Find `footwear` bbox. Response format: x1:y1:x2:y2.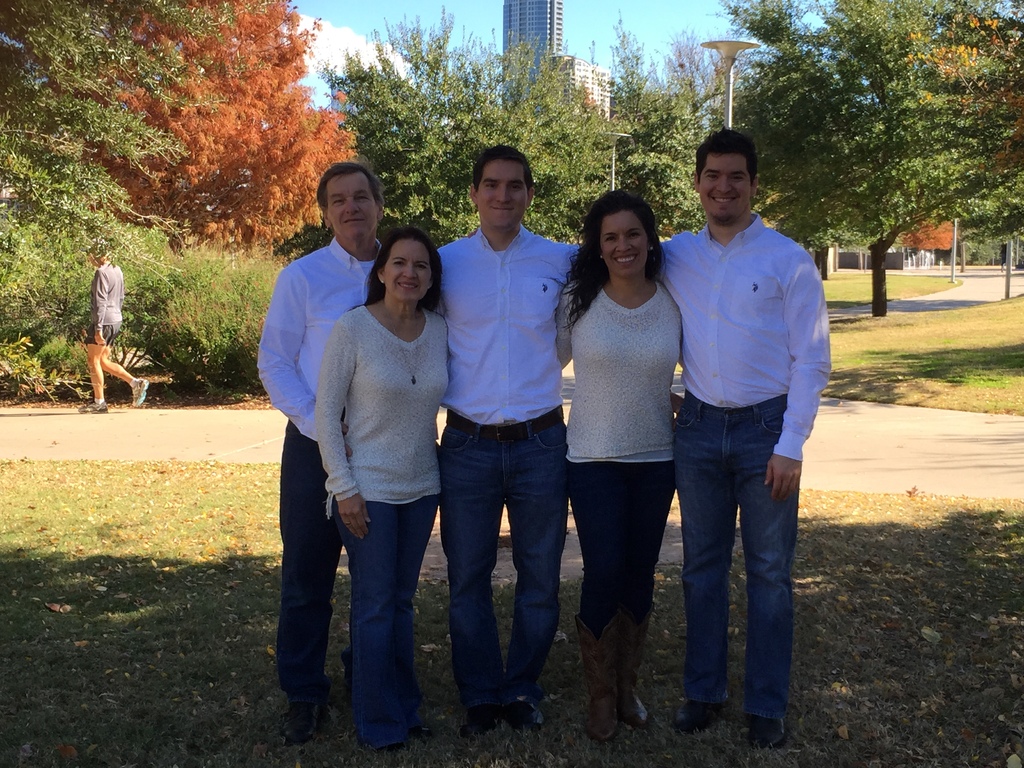
621:689:652:726.
